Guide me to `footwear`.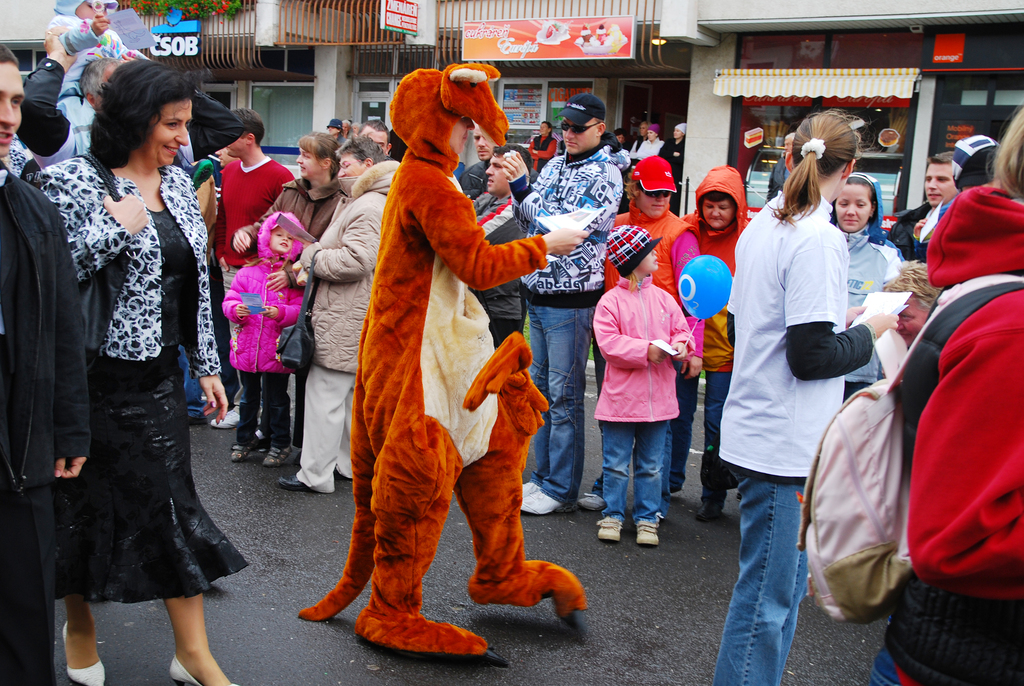
Guidance: rect(57, 621, 107, 685).
